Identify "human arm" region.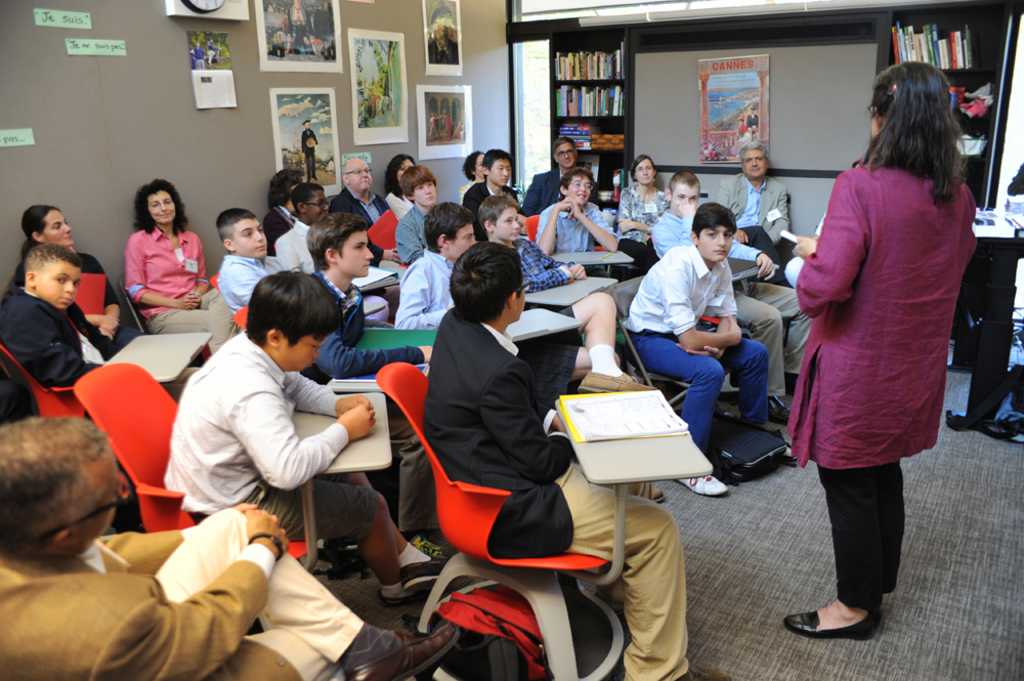
Region: left=43, top=505, right=296, bottom=680.
